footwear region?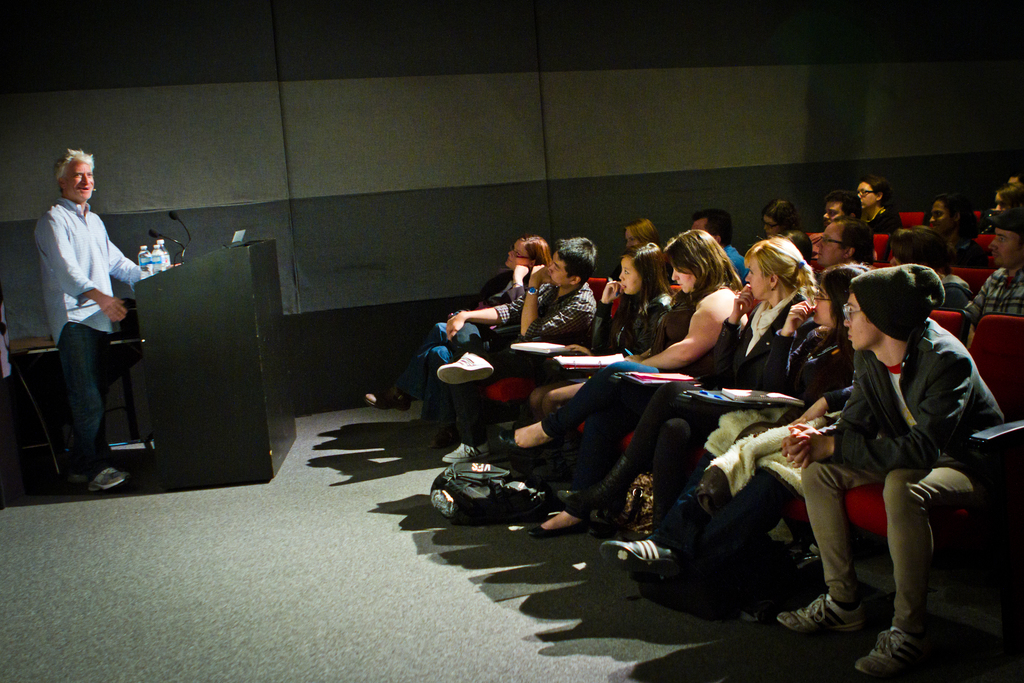
locate(552, 457, 641, 516)
